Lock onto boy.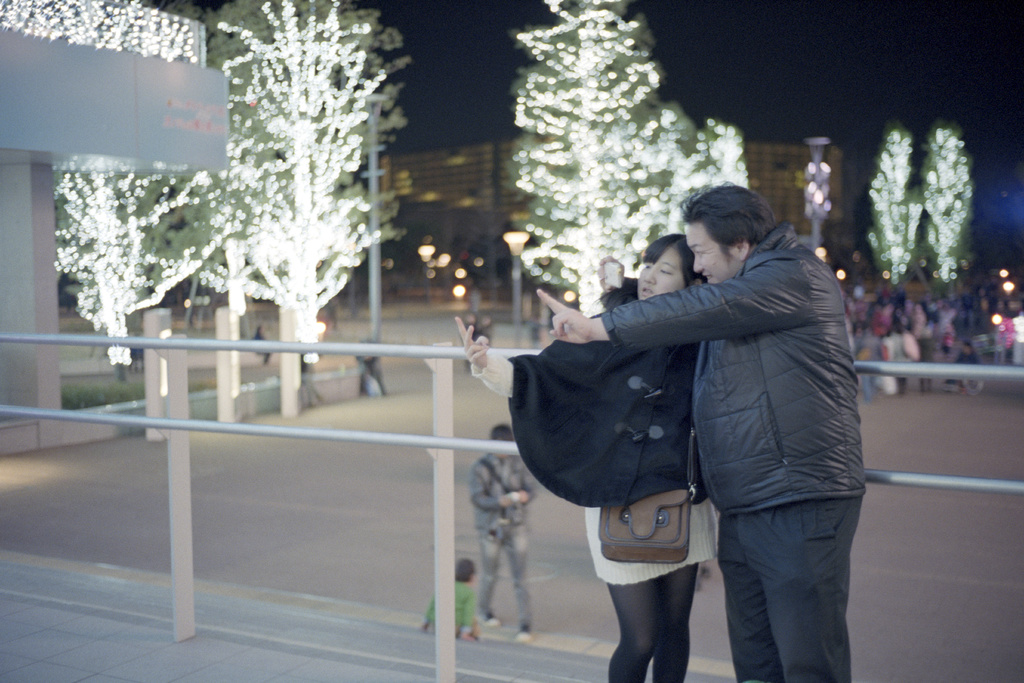
Locked: {"left": 420, "top": 556, "right": 484, "bottom": 641}.
